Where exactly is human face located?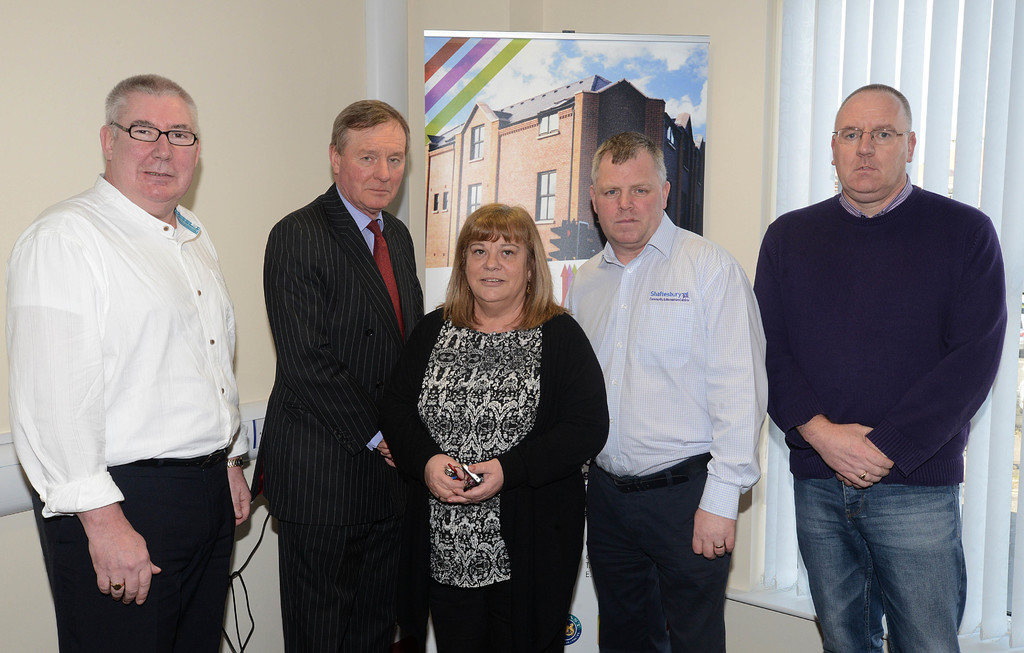
Its bounding box is l=339, t=127, r=406, b=211.
